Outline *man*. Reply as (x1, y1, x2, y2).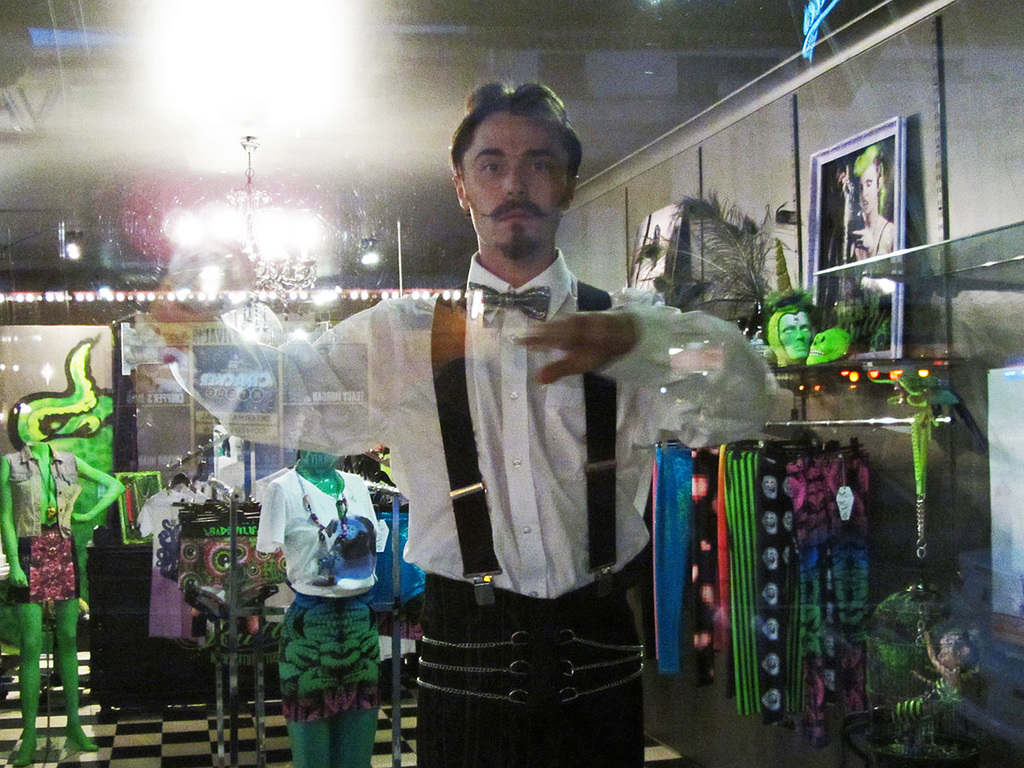
(253, 451, 387, 767).
